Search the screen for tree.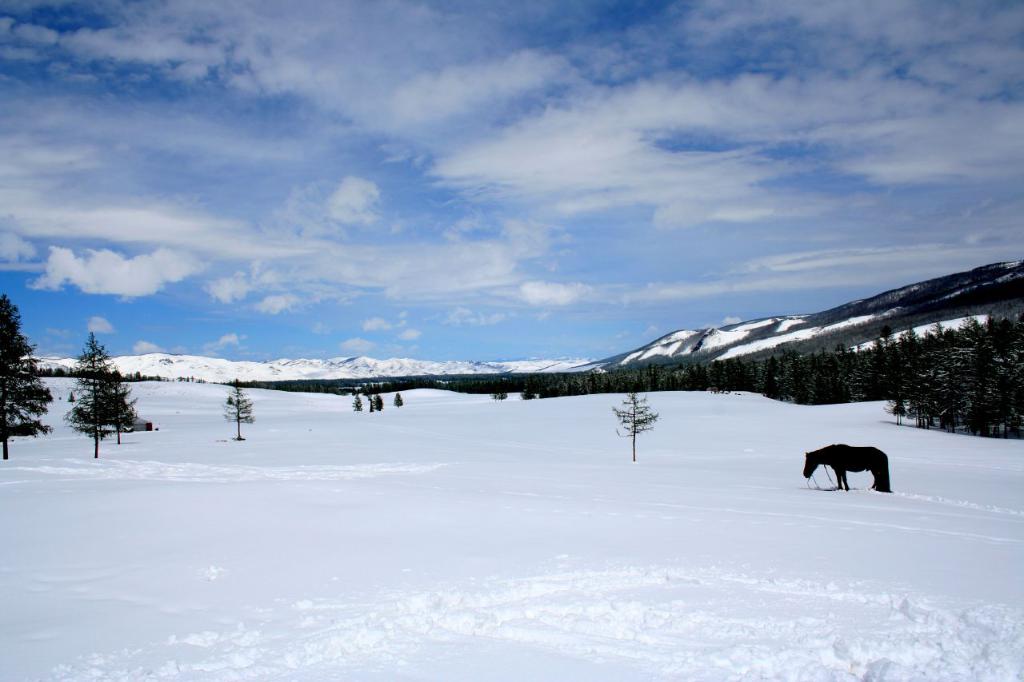
Found at 366,393,375,413.
